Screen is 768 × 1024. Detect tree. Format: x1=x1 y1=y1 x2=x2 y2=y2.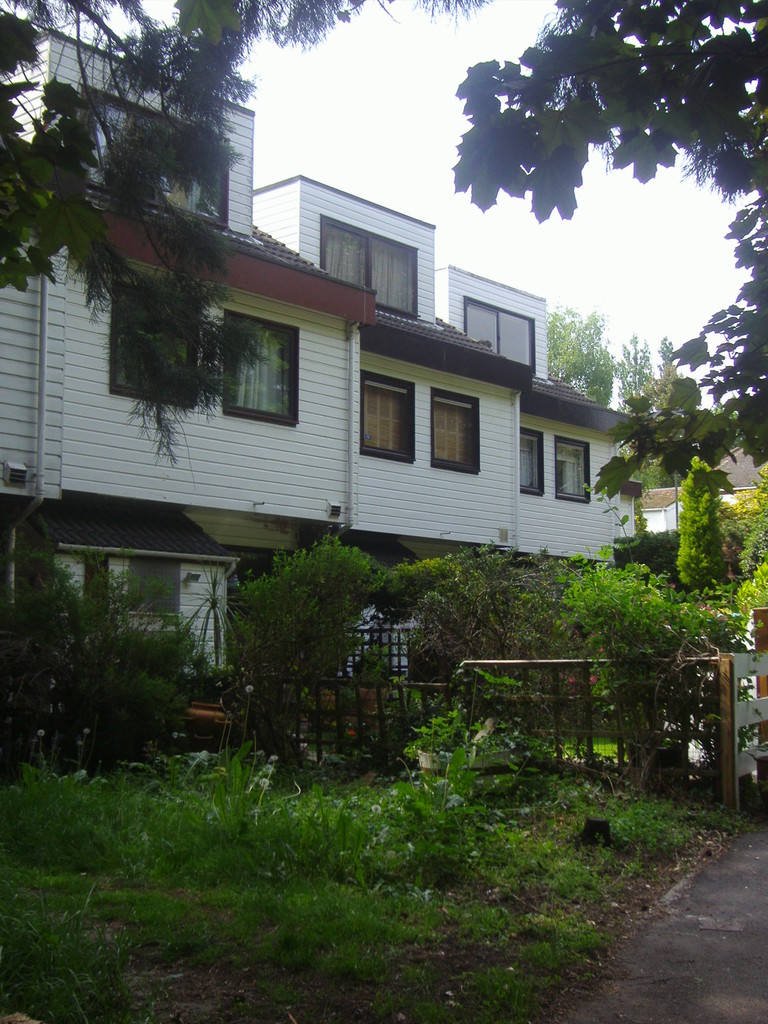
x1=444 y1=0 x2=767 y2=533.
